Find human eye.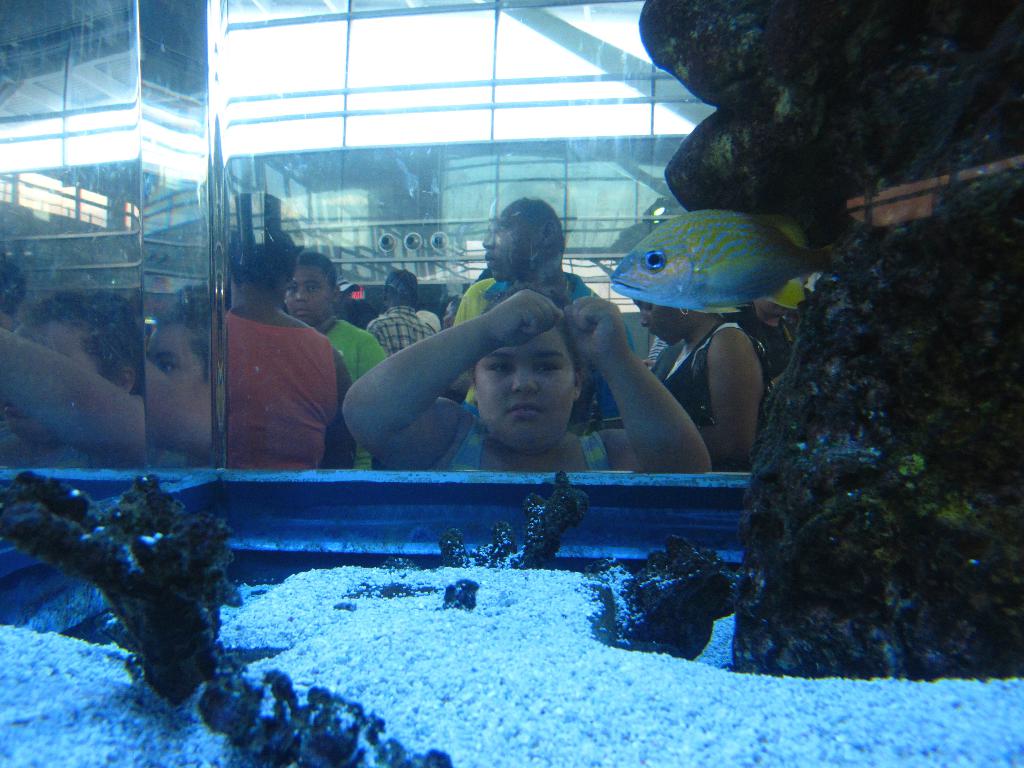
(306, 283, 323, 292).
